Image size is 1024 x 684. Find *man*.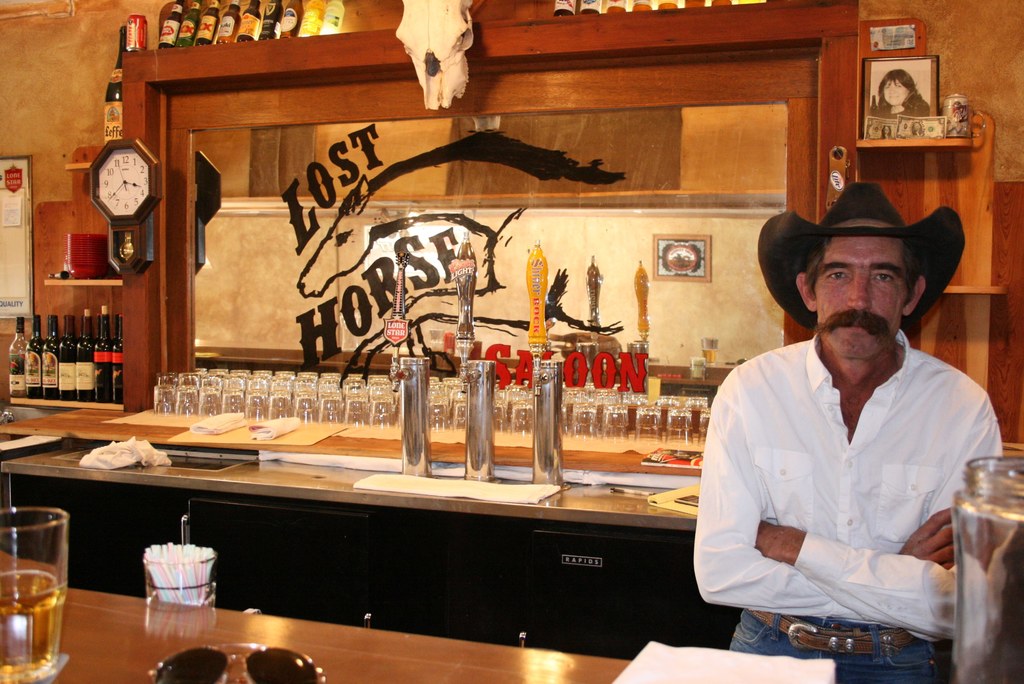
<bbox>696, 170, 1009, 665</bbox>.
